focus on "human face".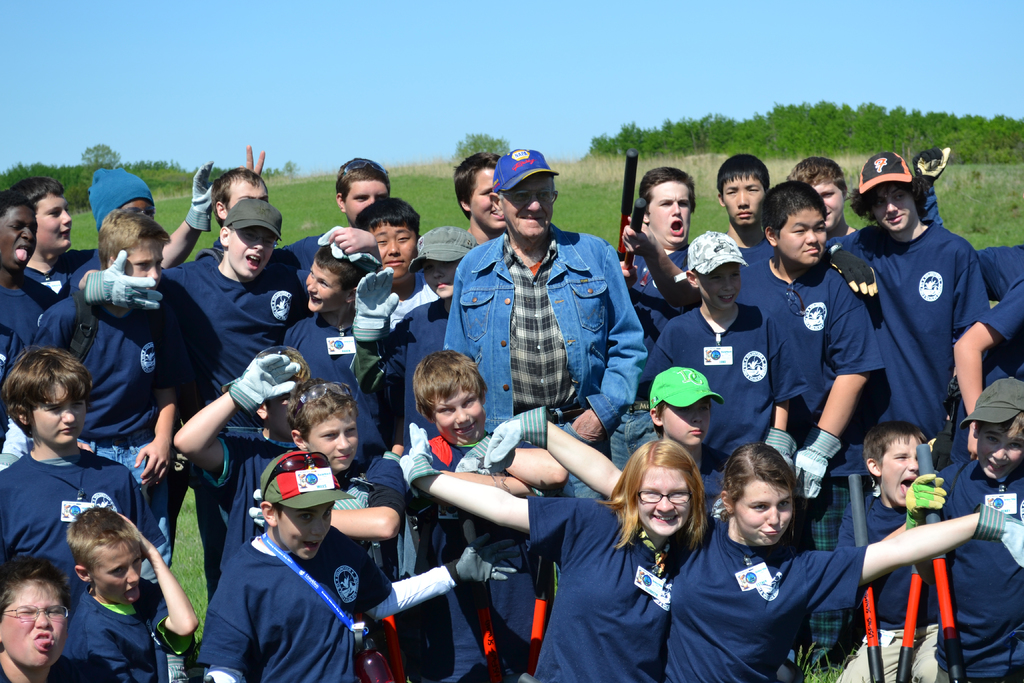
Focused at [x1=301, y1=256, x2=354, y2=313].
